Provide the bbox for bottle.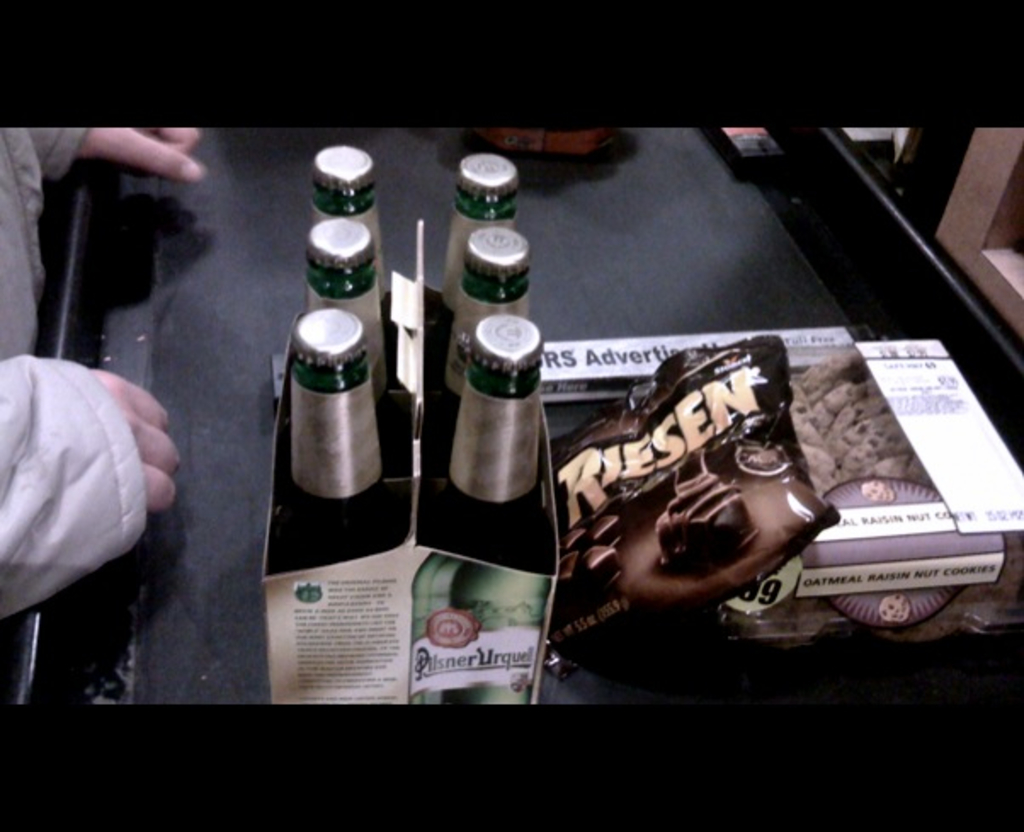
bbox(313, 133, 379, 277).
